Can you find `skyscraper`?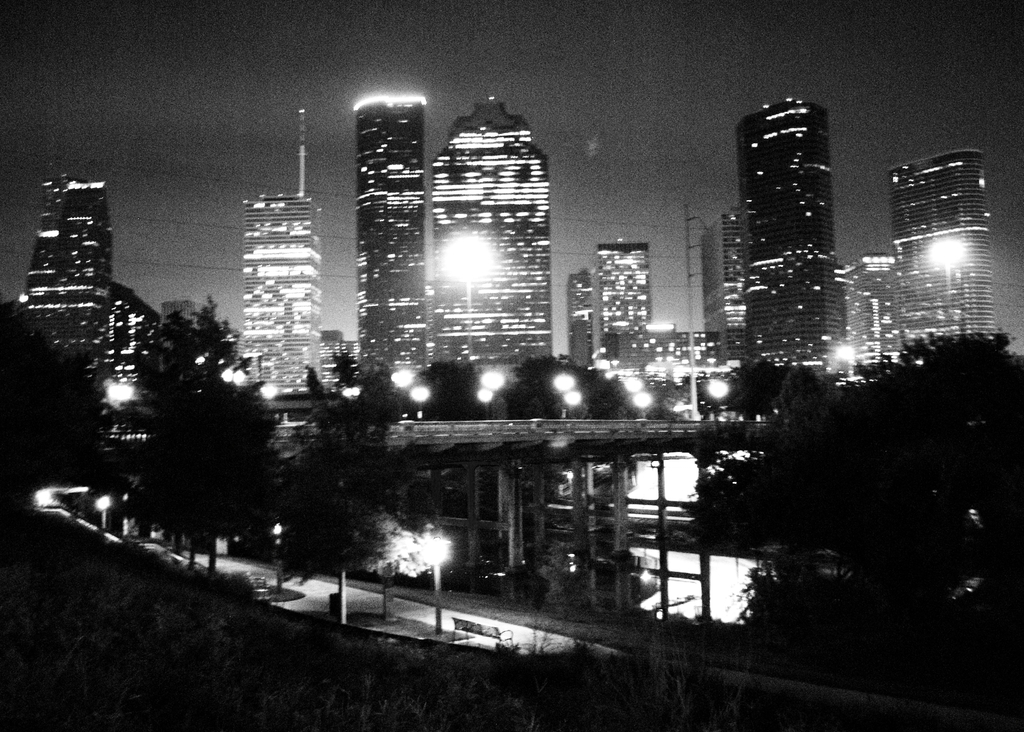
Yes, bounding box: pyautogui.locateOnScreen(885, 151, 994, 360).
